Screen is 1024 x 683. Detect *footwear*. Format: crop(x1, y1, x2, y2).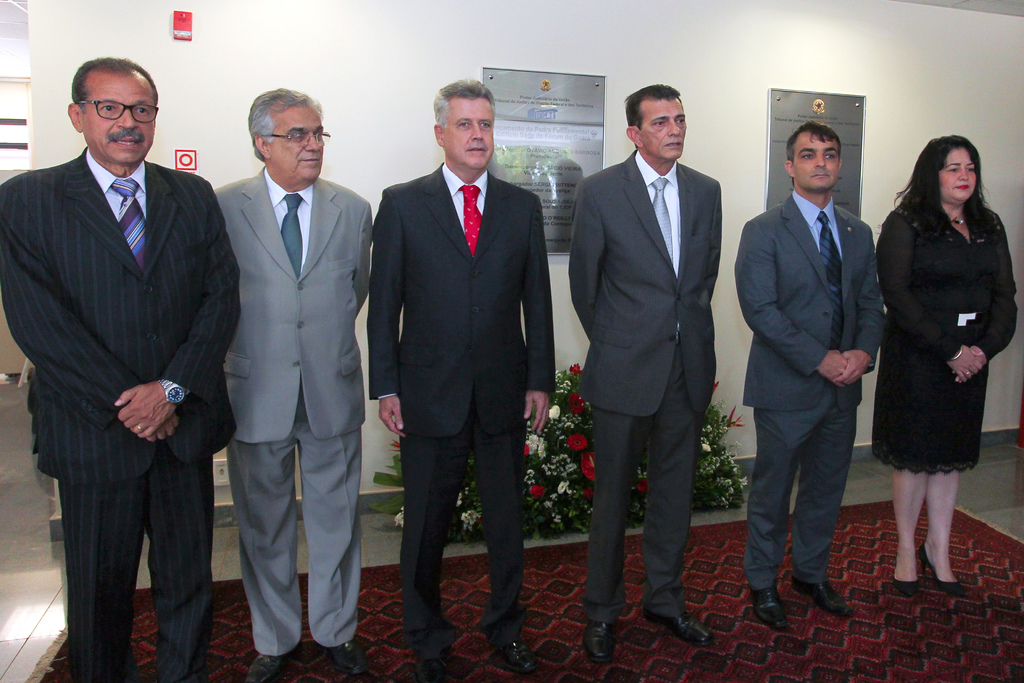
crop(642, 607, 716, 644).
